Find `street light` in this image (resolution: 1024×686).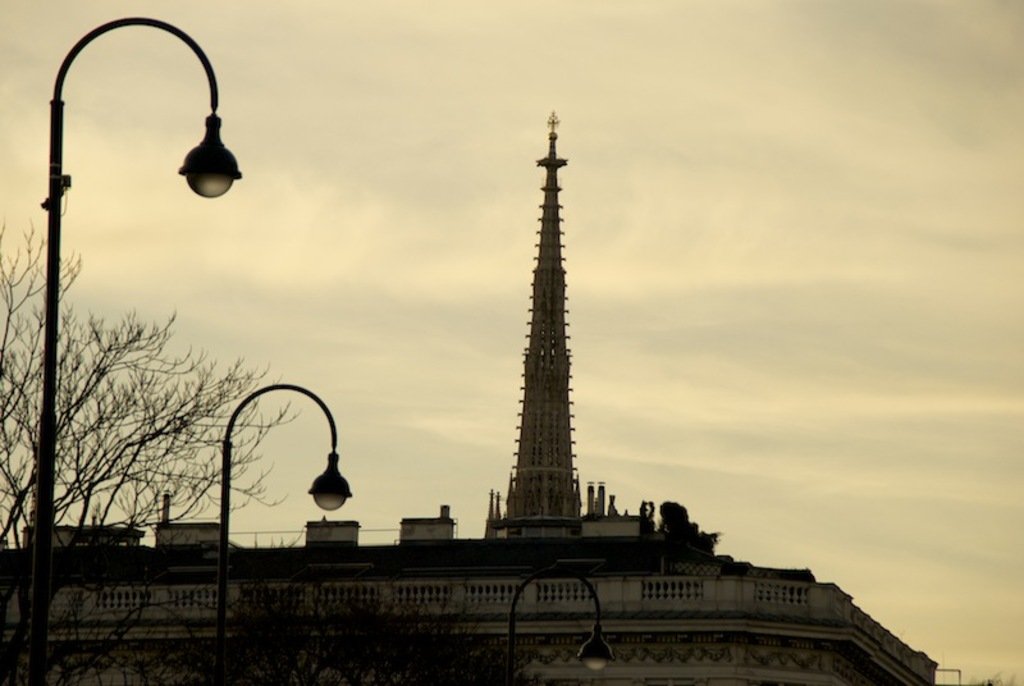
[212,375,352,685].
